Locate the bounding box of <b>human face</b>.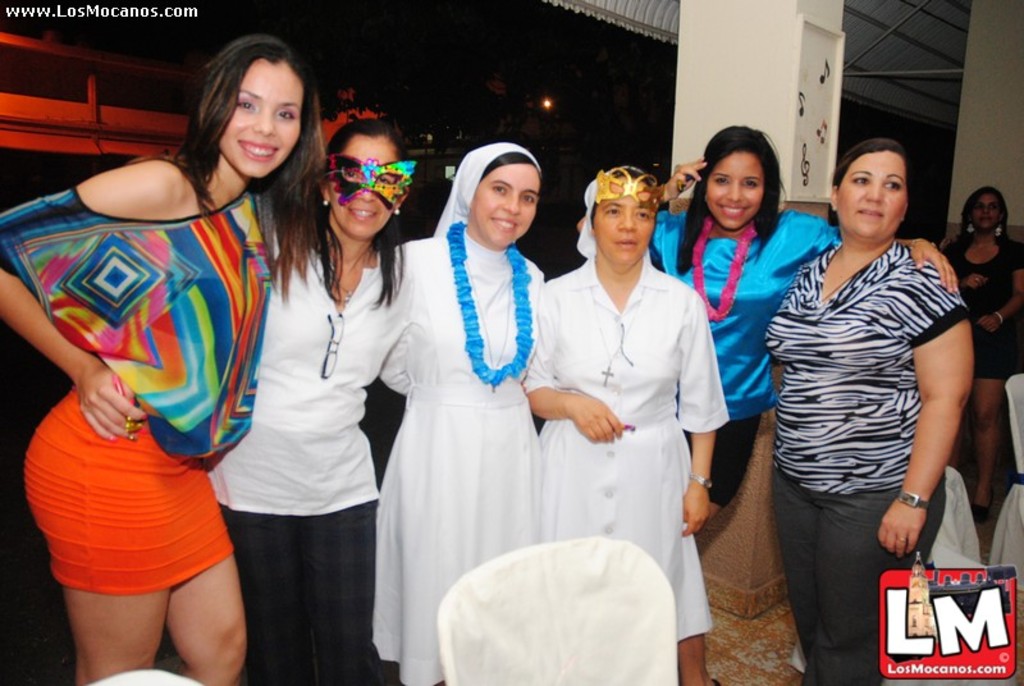
Bounding box: region(223, 65, 306, 170).
